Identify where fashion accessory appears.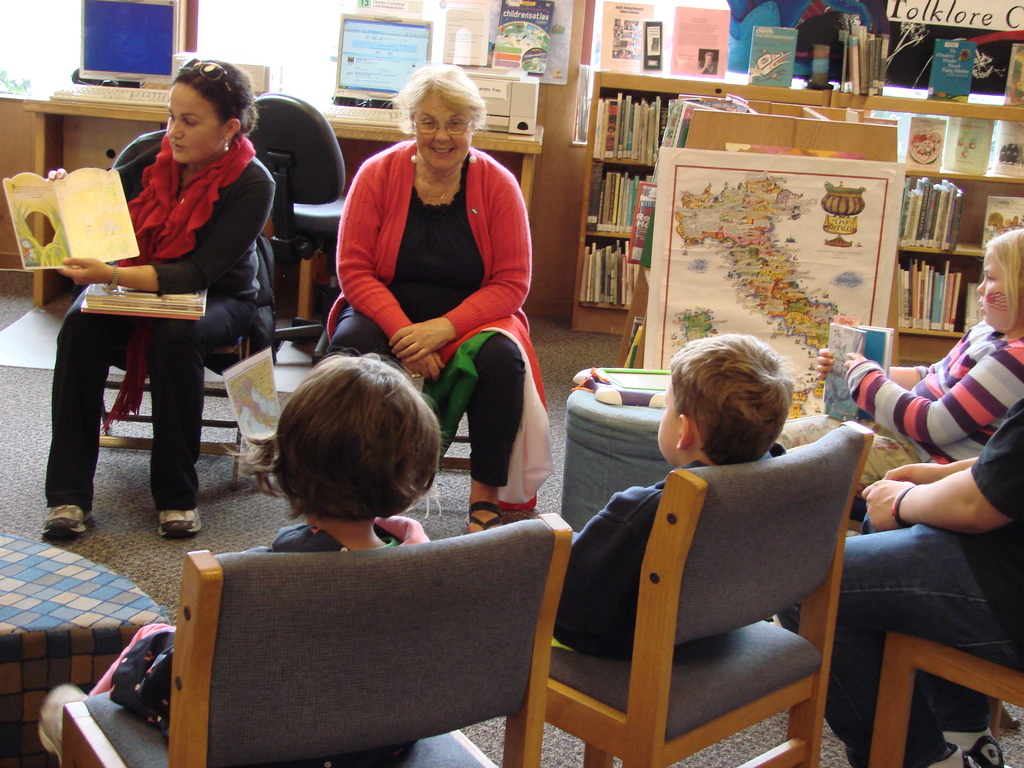
Appears at BBox(39, 495, 95, 541).
